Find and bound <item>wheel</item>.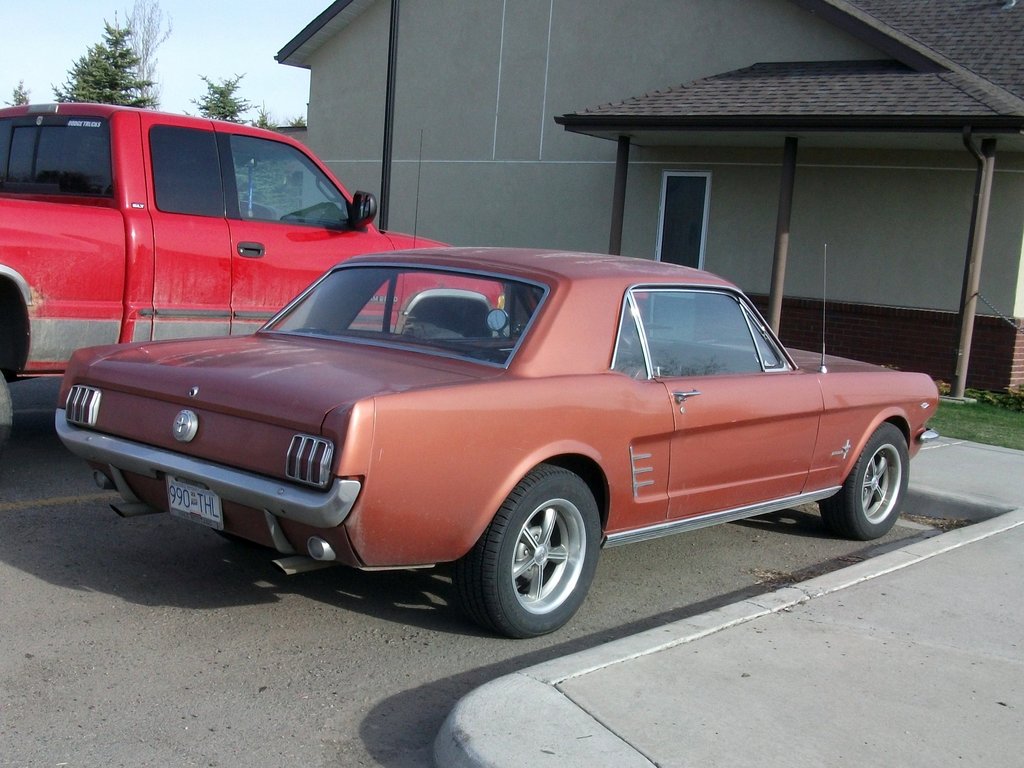
Bound: bbox=[822, 426, 915, 541].
